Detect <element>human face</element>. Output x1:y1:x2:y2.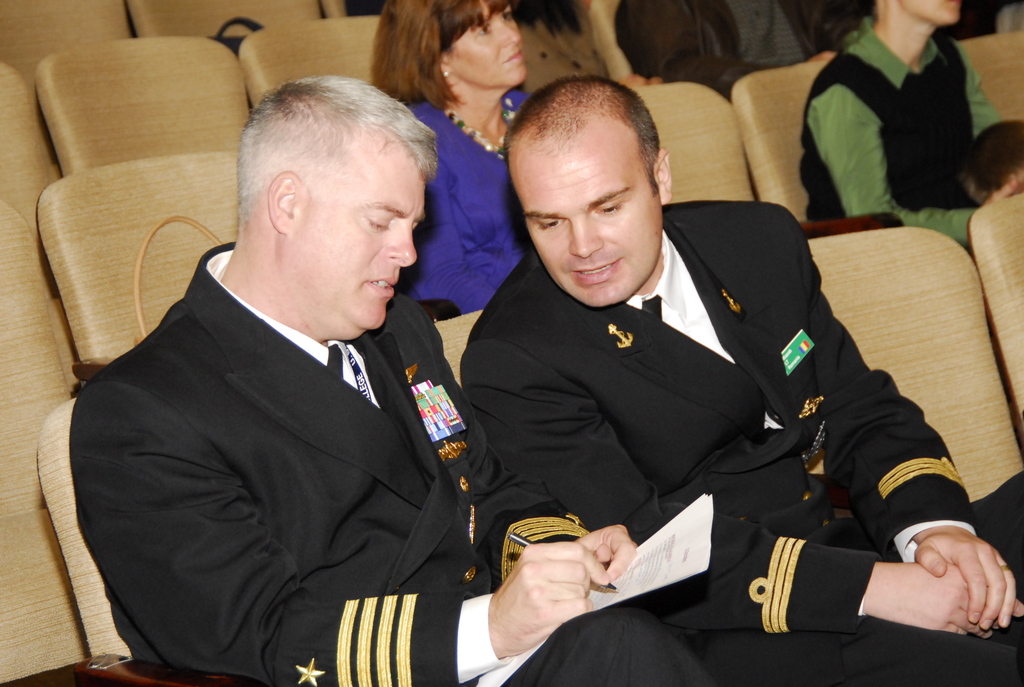
520:152:664:306.
